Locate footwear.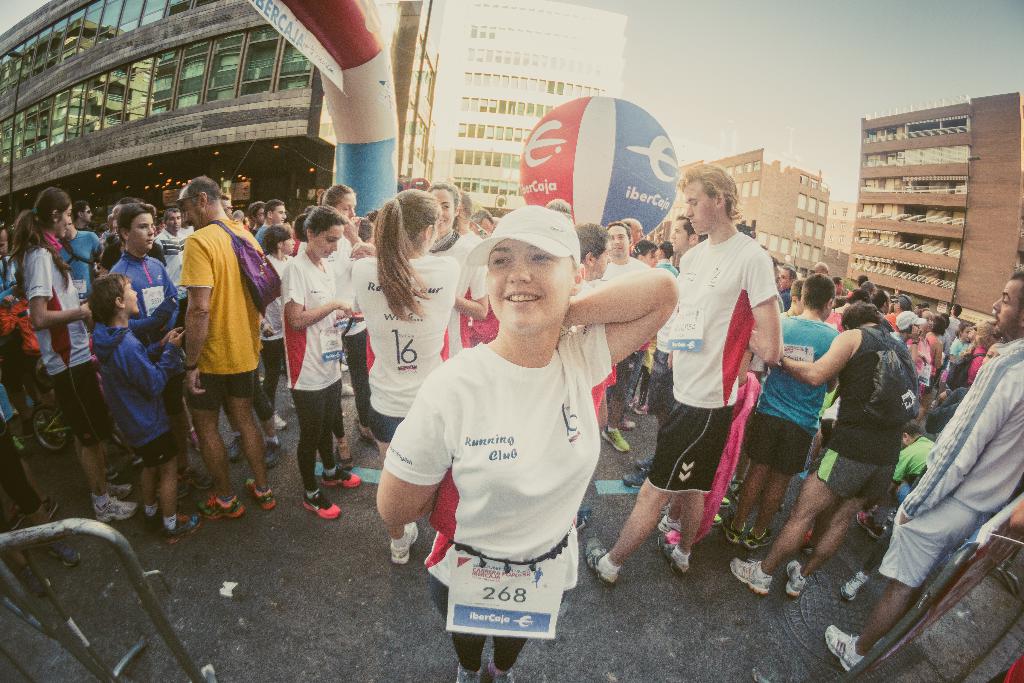
Bounding box: detection(859, 504, 865, 520).
